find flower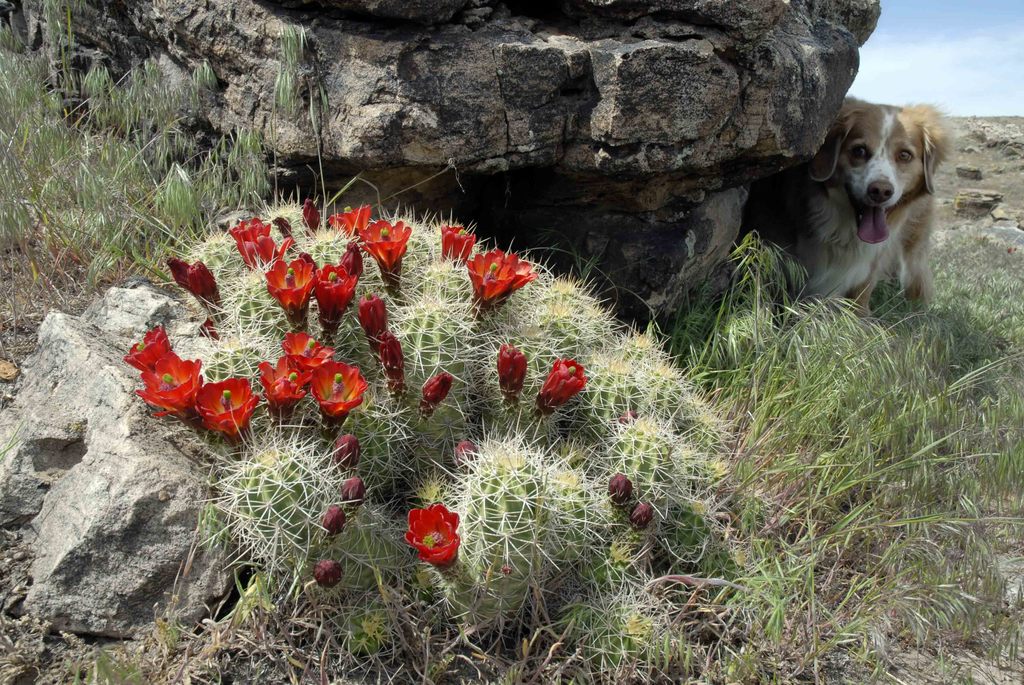
bbox=(359, 217, 412, 283)
